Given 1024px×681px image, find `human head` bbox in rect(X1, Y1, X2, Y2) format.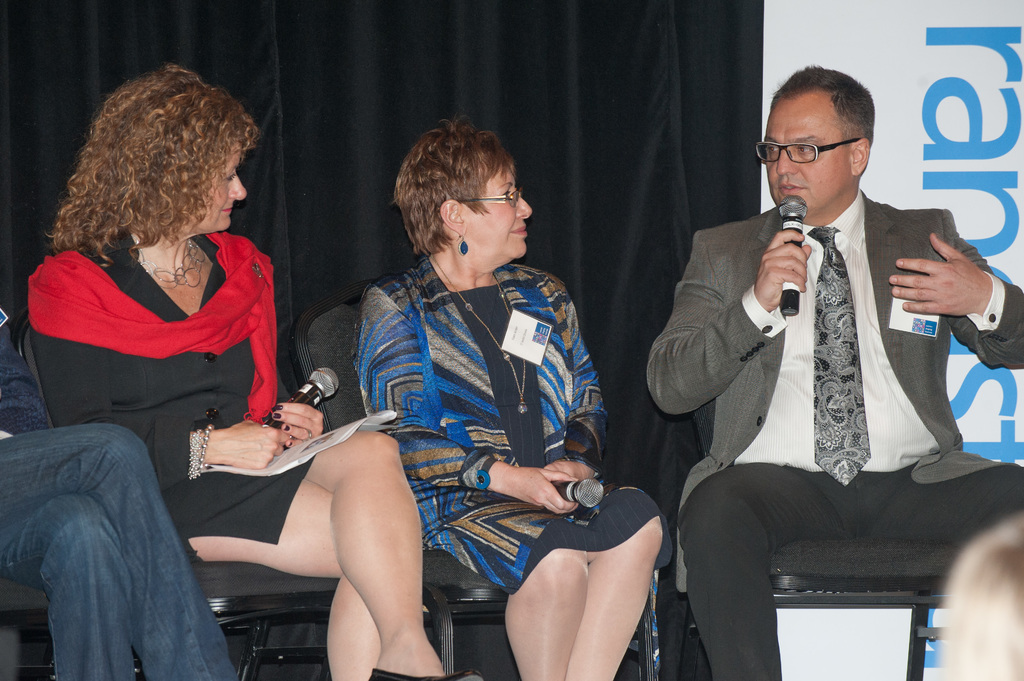
rect(772, 67, 902, 216).
